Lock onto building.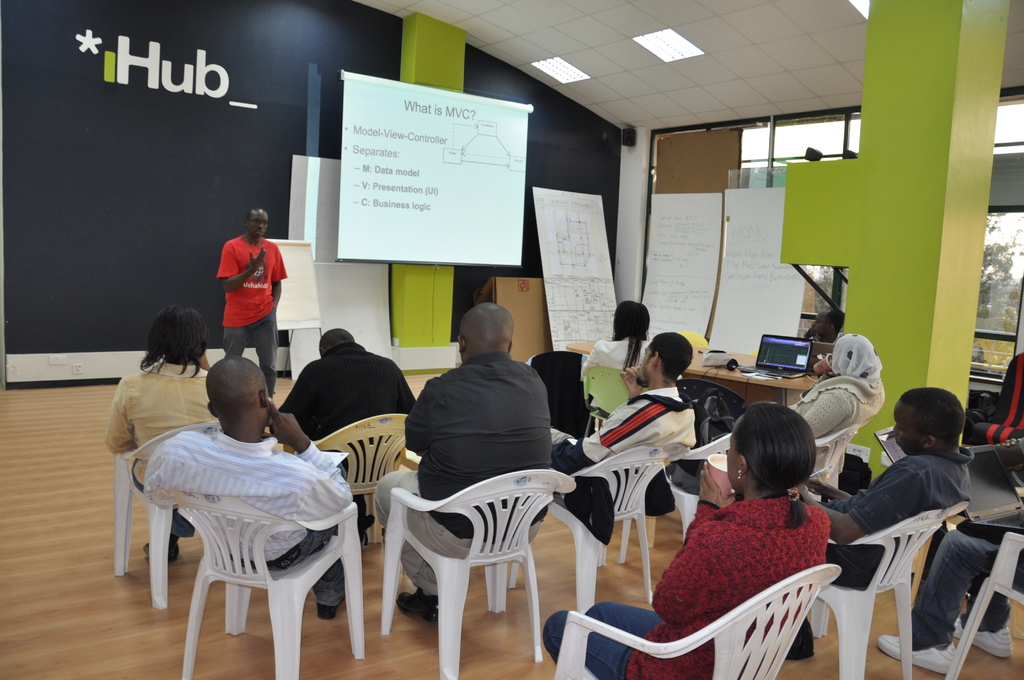
Locked: l=0, t=0, r=1023, b=679.
